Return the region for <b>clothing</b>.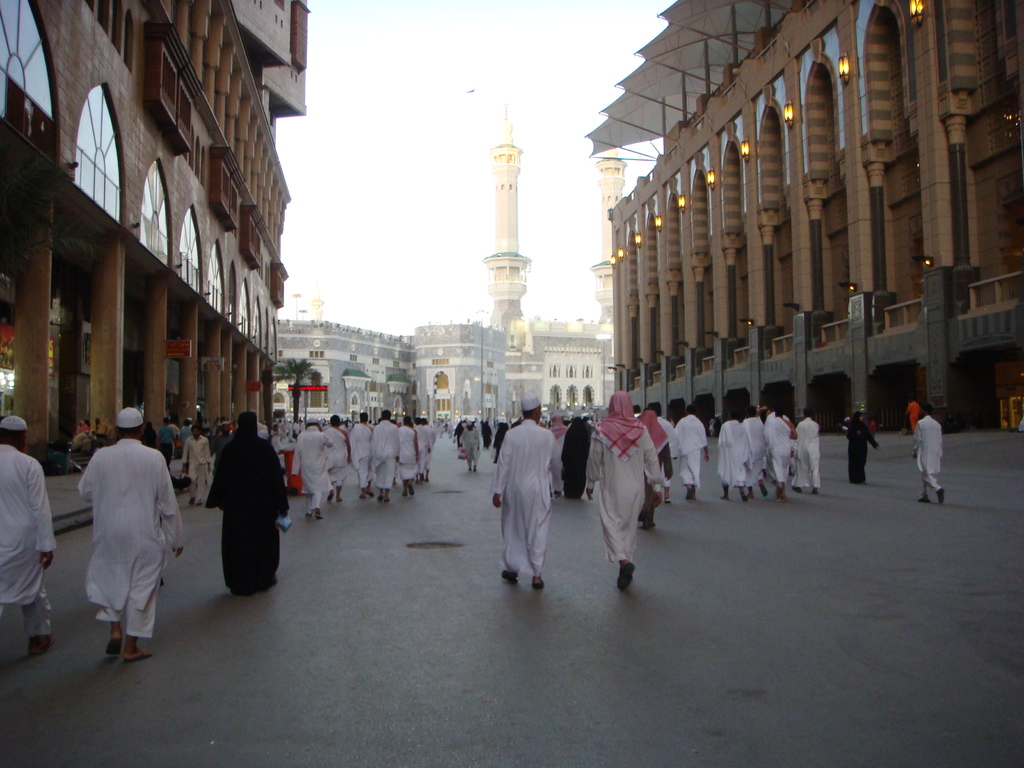
[179,424,193,456].
